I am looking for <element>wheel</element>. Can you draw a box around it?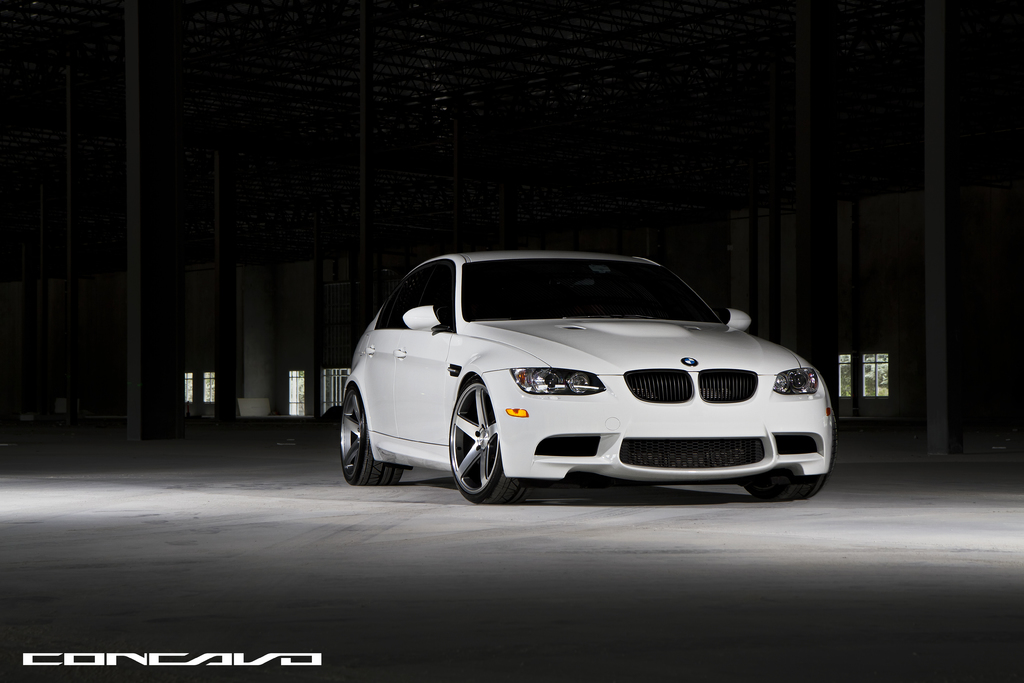
Sure, the bounding box is 455:379:513:507.
